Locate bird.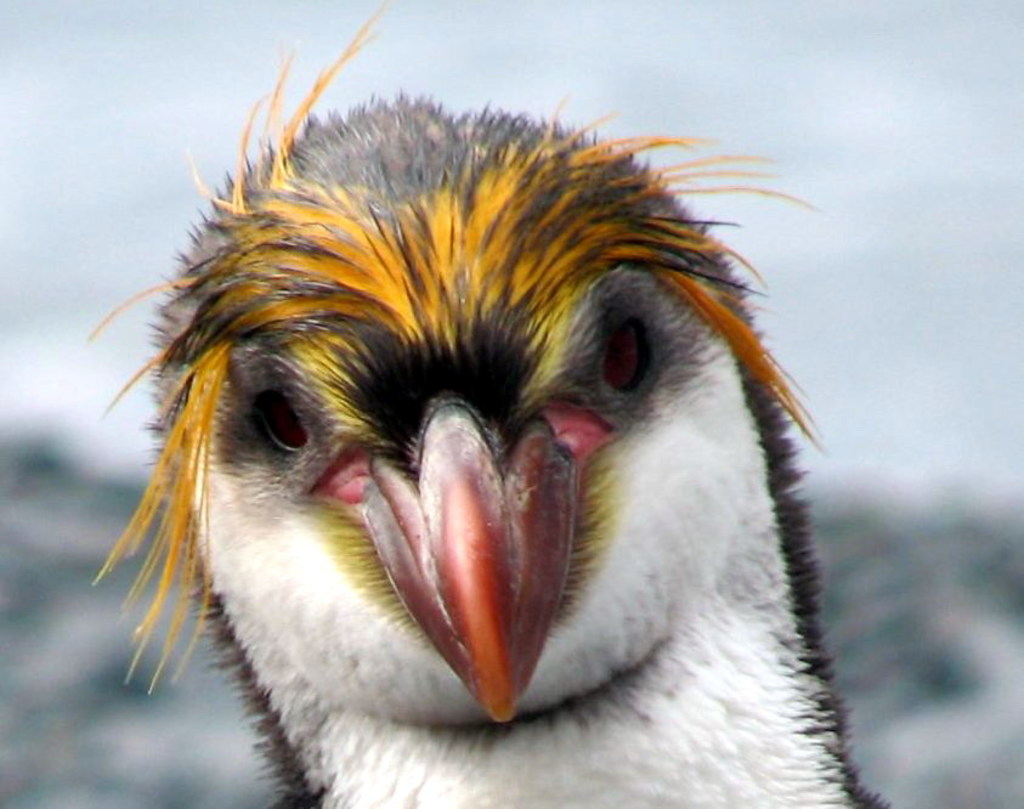
Bounding box: [91, 85, 887, 791].
